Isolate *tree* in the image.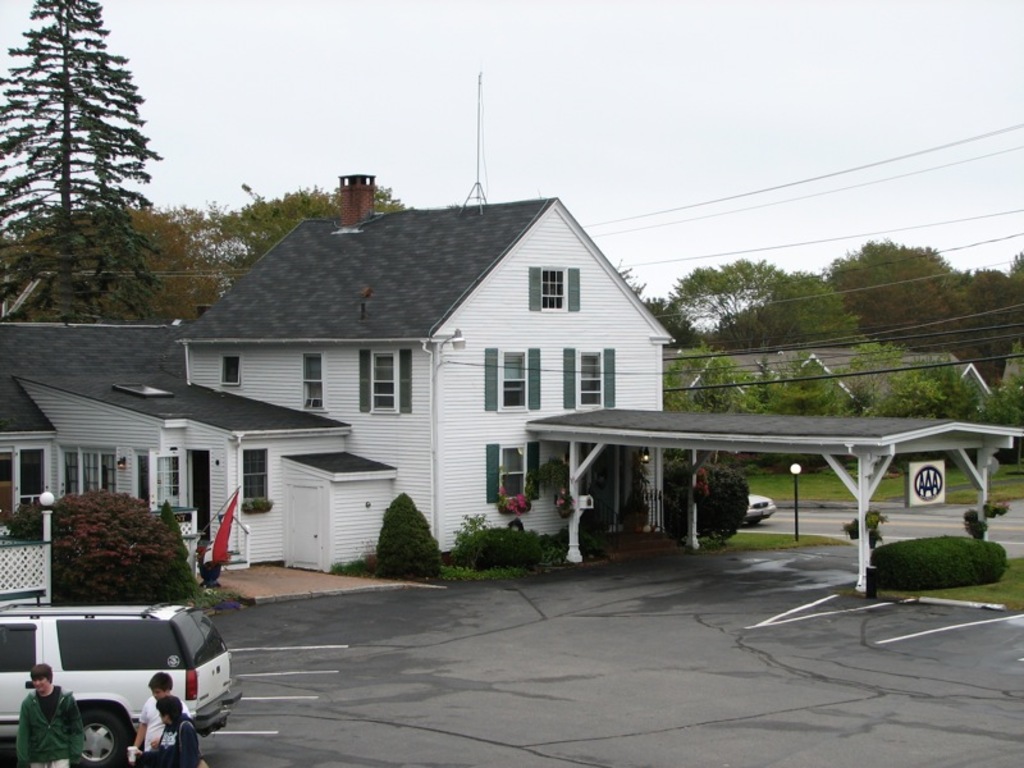
Isolated region: bbox(1, 495, 200, 602).
